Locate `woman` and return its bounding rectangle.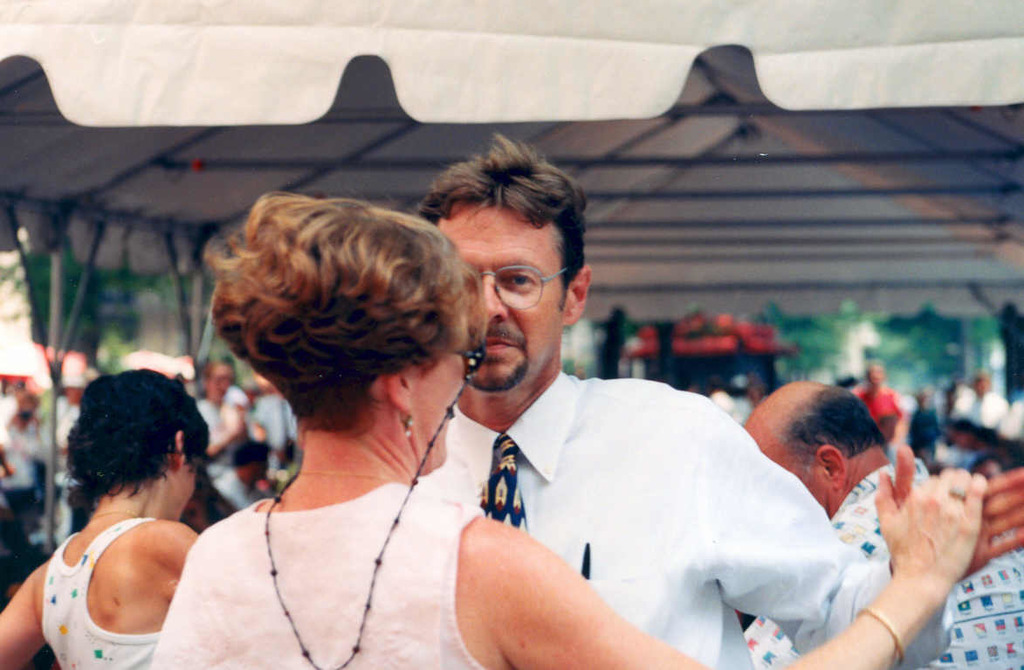
select_region(196, 357, 253, 517).
